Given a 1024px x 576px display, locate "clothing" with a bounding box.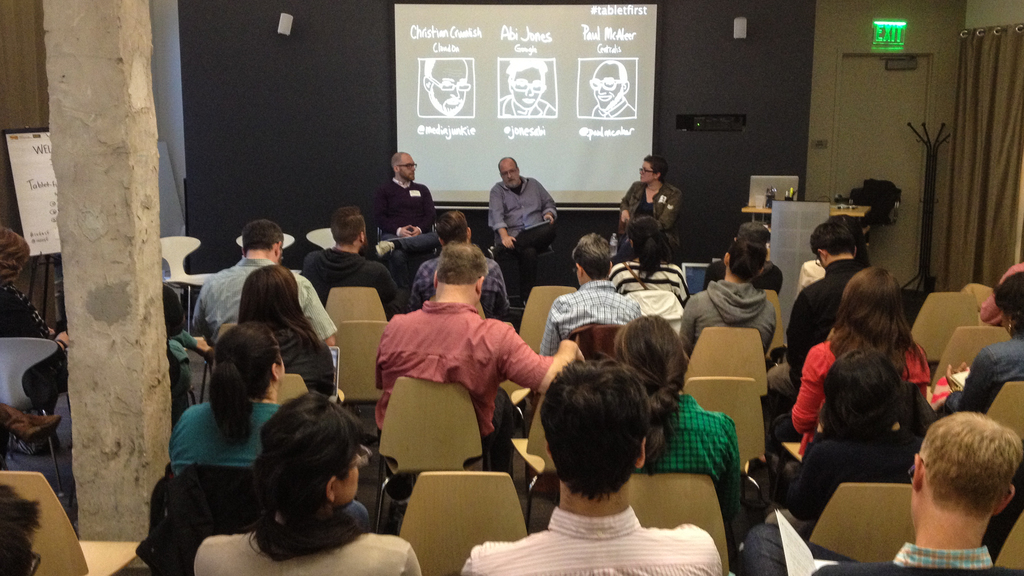
Located: [484,158,558,265].
